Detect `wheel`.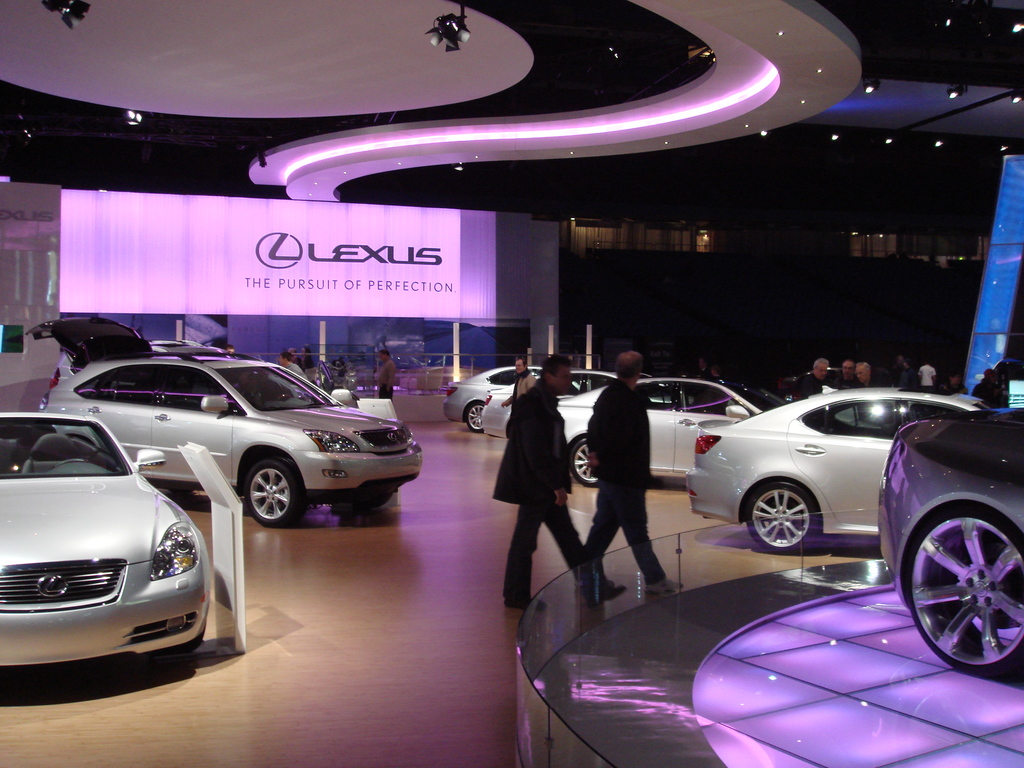
Detected at <bbox>742, 483, 820, 556</bbox>.
